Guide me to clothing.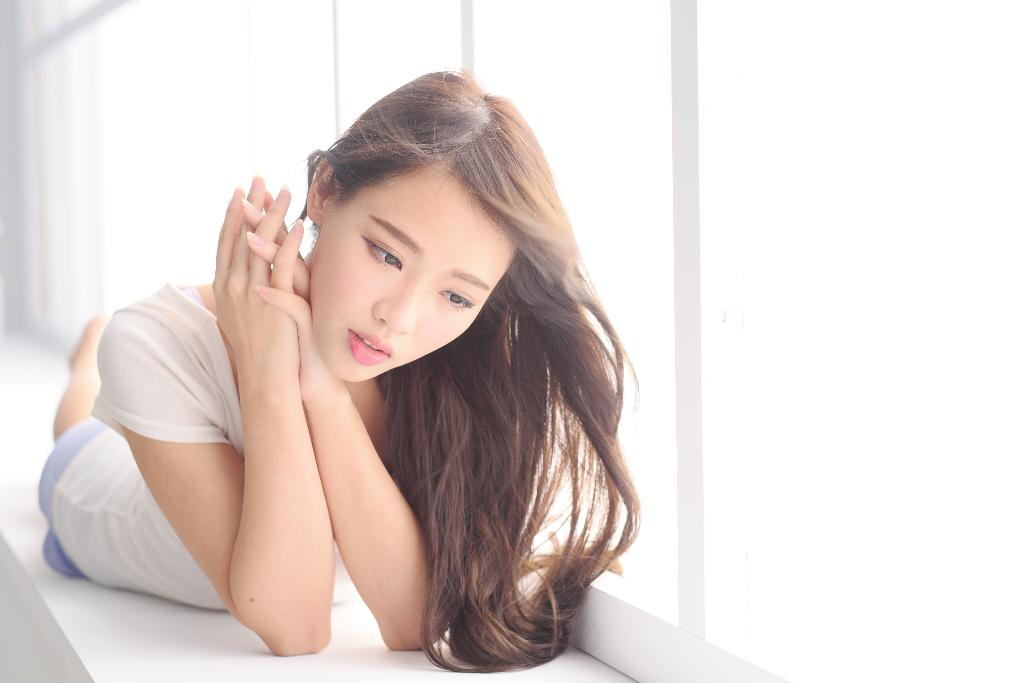
Guidance: (left=37, top=274, right=339, bottom=630).
